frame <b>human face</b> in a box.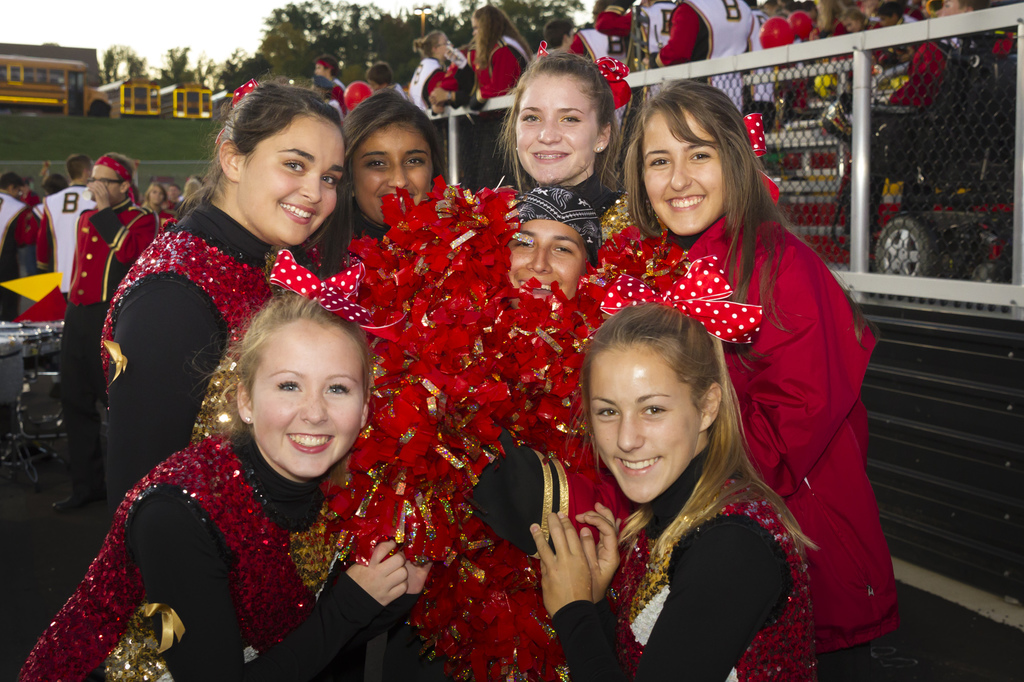
472:19:483:37.
